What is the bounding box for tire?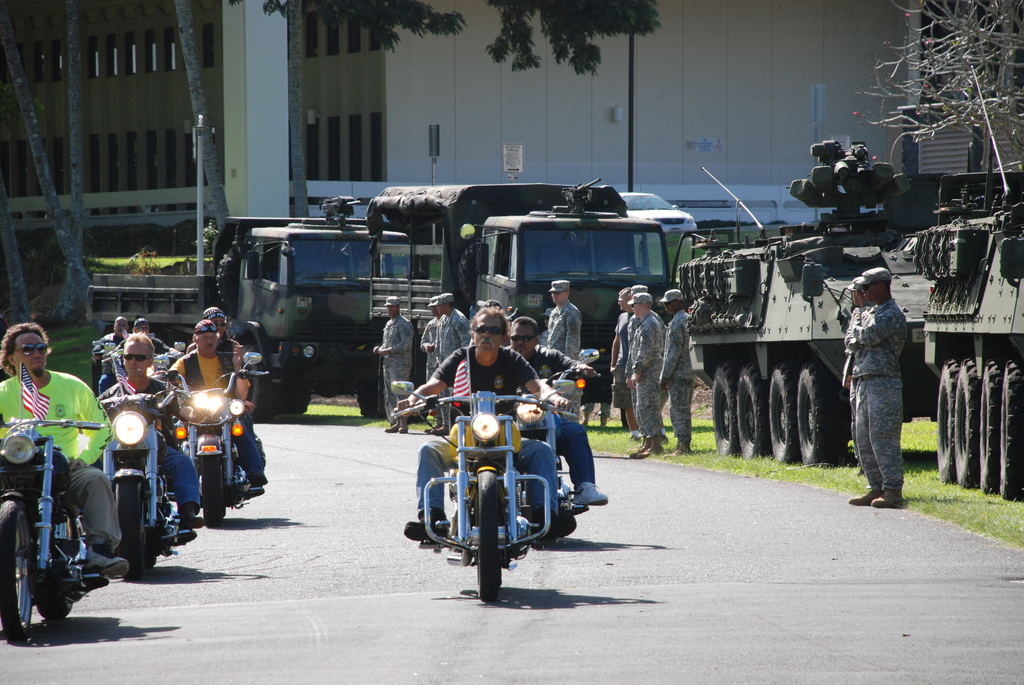
116/476/159/579.
